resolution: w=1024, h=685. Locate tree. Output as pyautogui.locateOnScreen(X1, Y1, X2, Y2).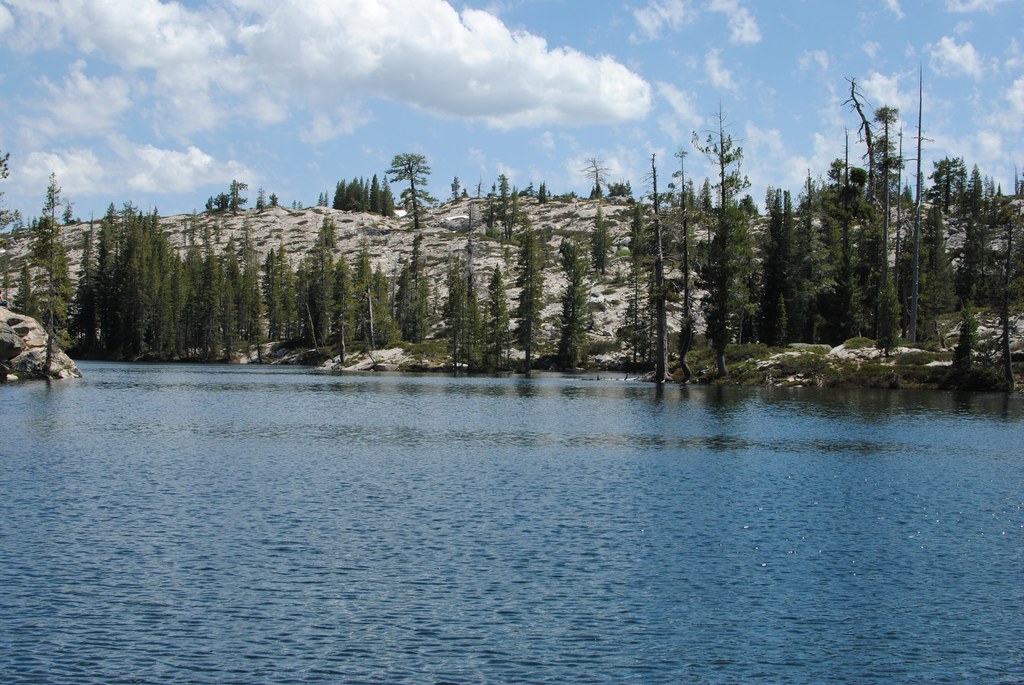
pyautogui.locateOnScreen(372, 265, 397, 340).
